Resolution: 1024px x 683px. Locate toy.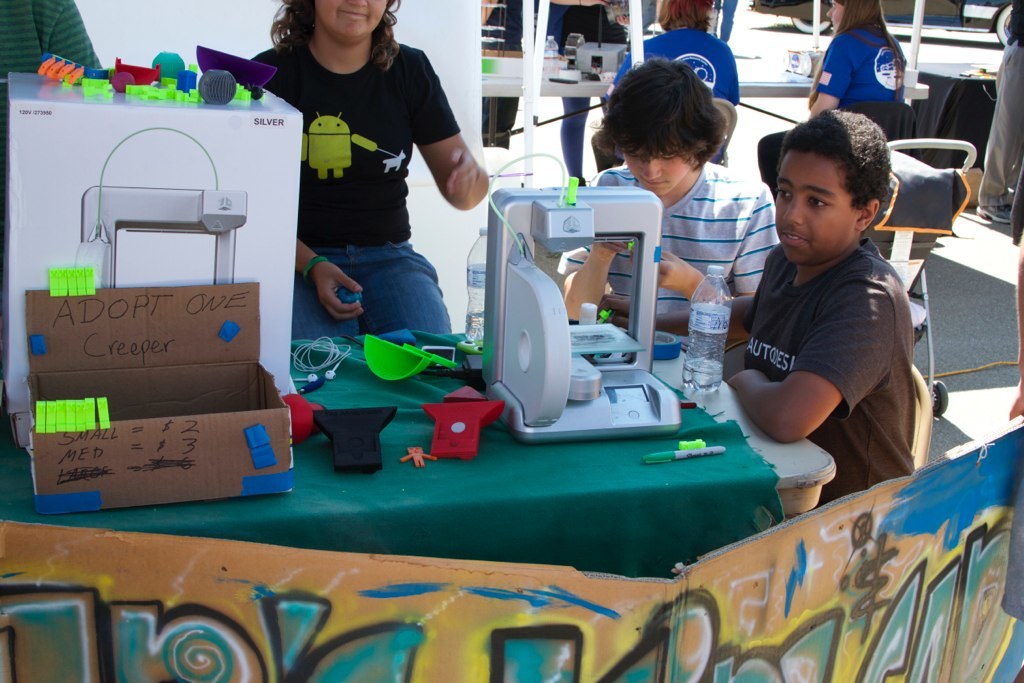
(30, 337, 46, 357).
